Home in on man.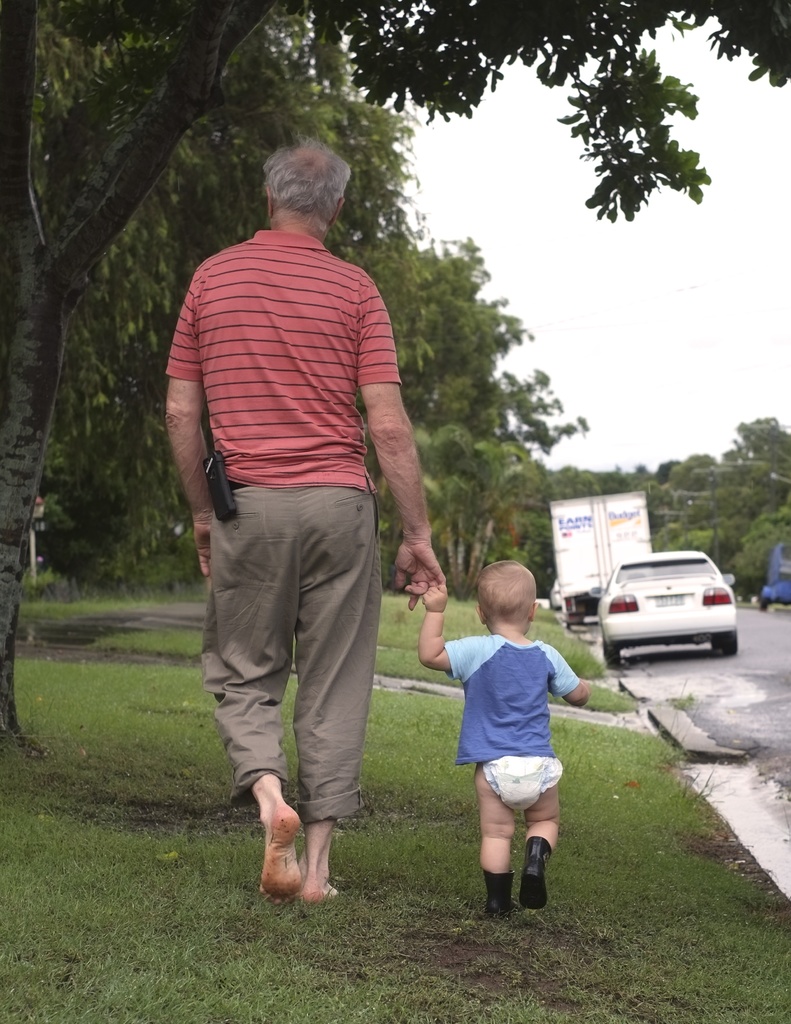
Homed in at 162 132 446 904.
